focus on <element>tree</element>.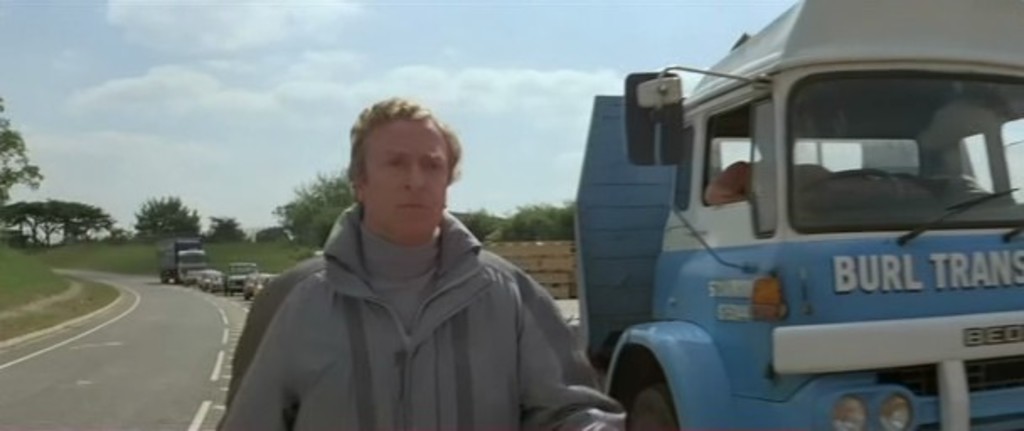
Focused at bbox=(246, 226, 281, 242).
